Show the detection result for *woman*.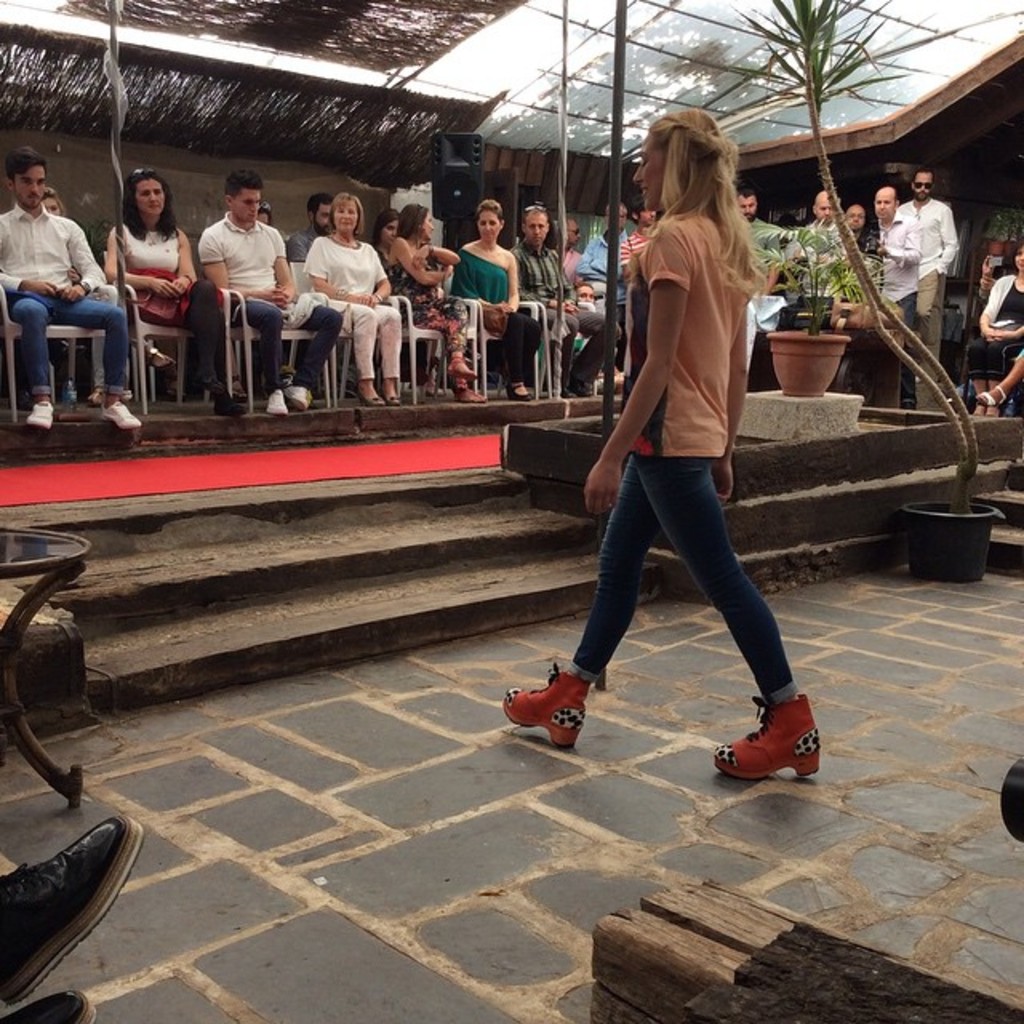
302, 194, 400, 406.
